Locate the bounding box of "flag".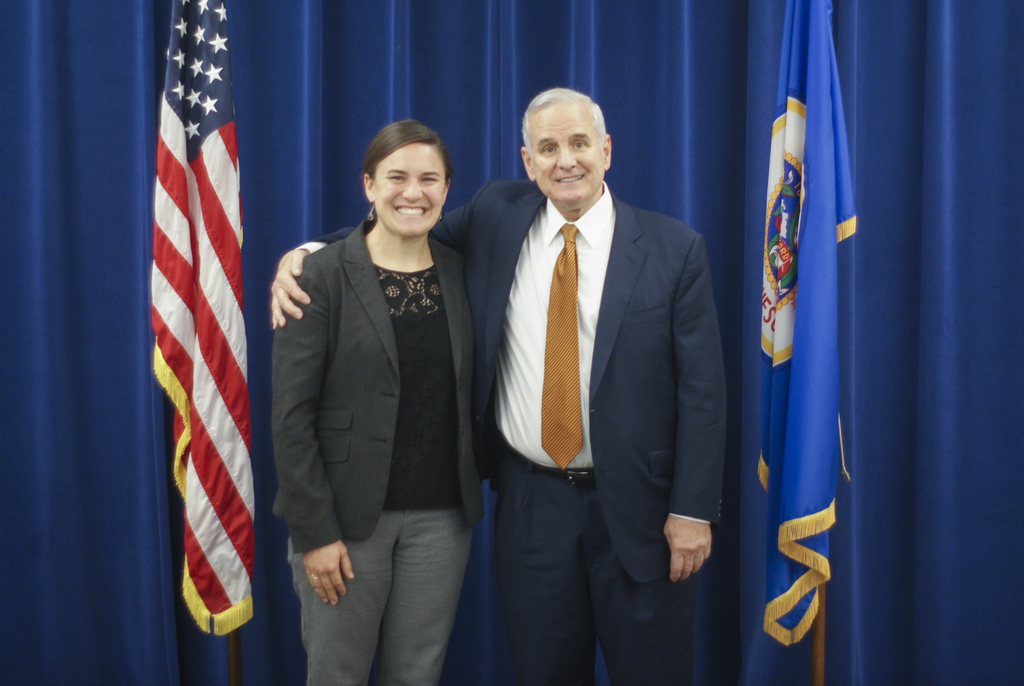
Bounding box: pyautogui.locateOnScreen(125, 14, 260, 681).
